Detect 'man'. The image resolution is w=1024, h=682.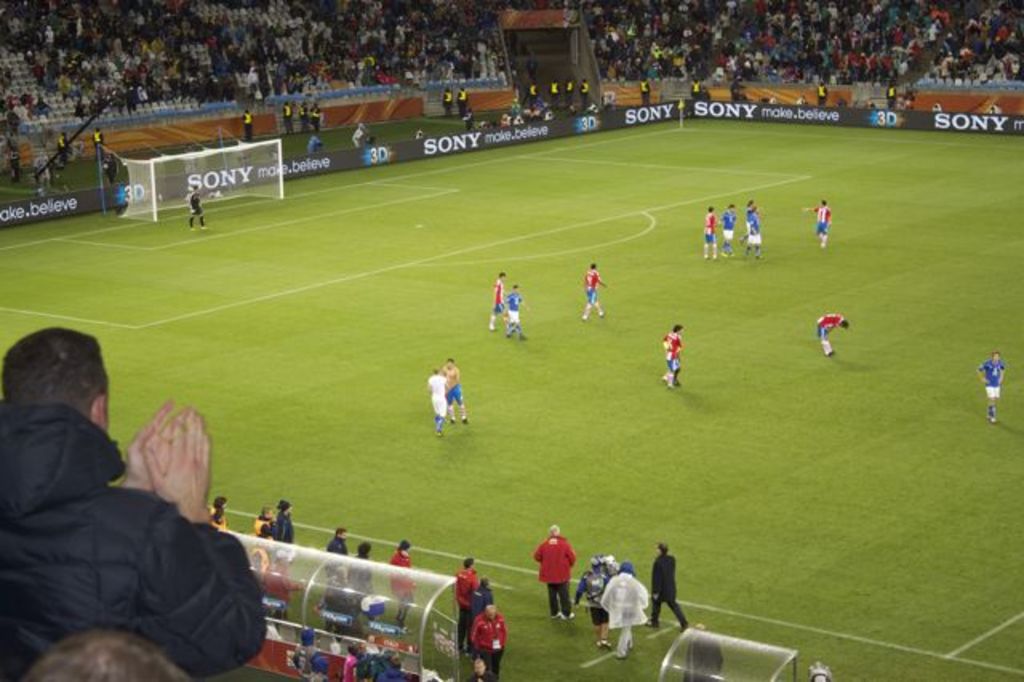
<bbox>504, 283, 525, 338</bbox>.
